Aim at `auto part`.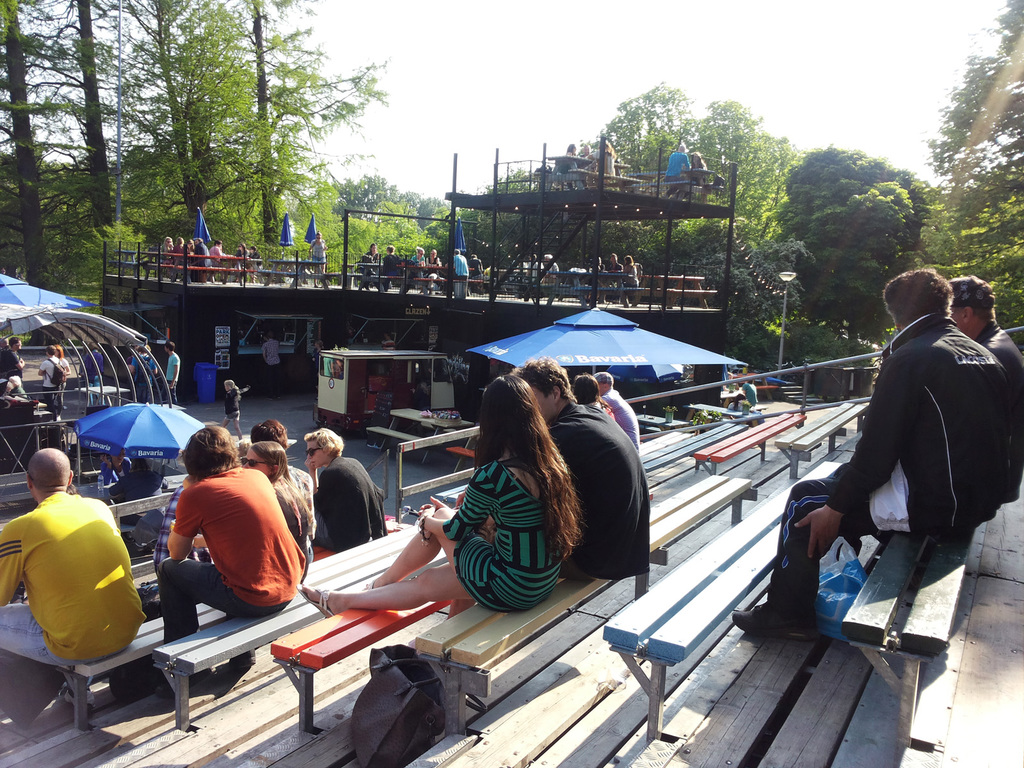
Aimed at (348, 417, 357, 428).
